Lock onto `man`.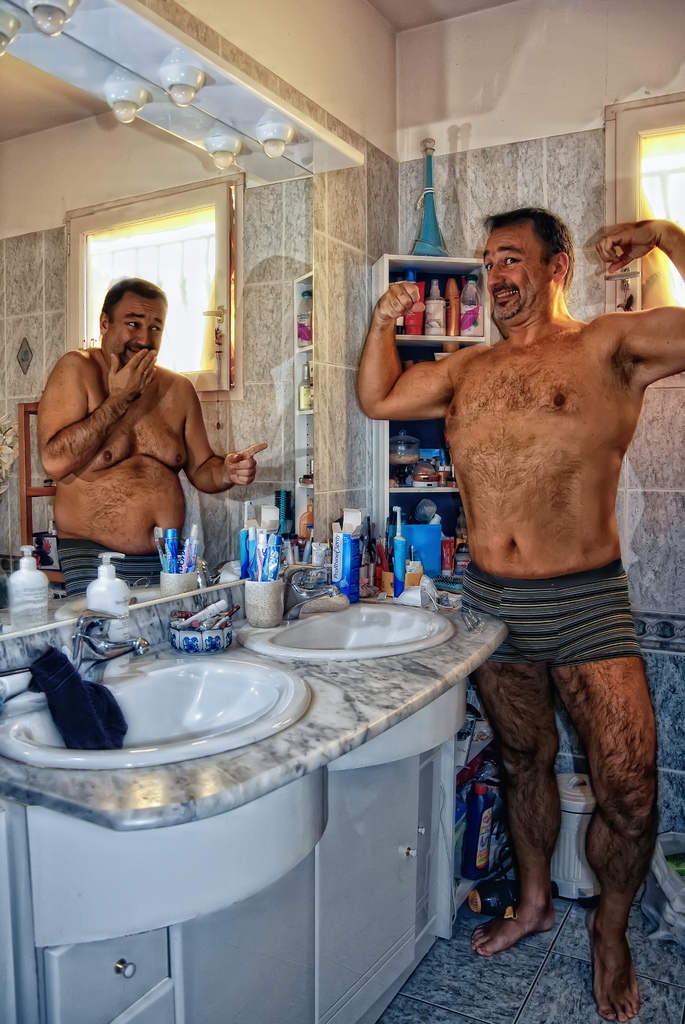
Locked: 34:273:270:595.
